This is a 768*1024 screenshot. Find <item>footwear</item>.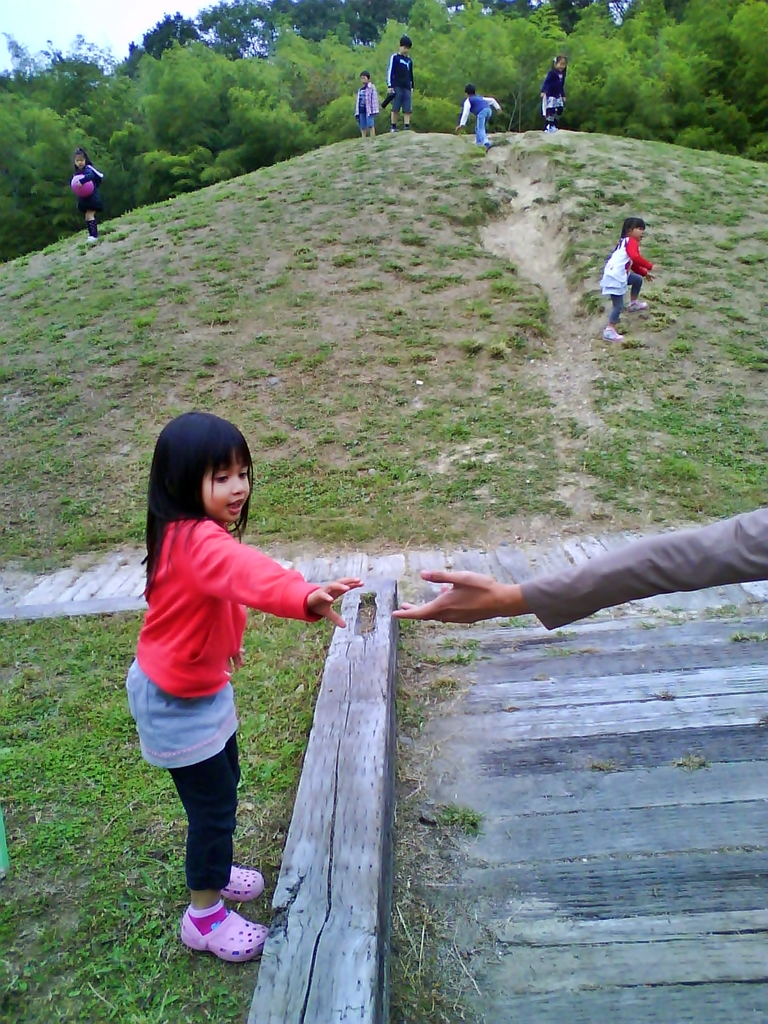
Bounding box: BBox(86, 236, 99, 241).
